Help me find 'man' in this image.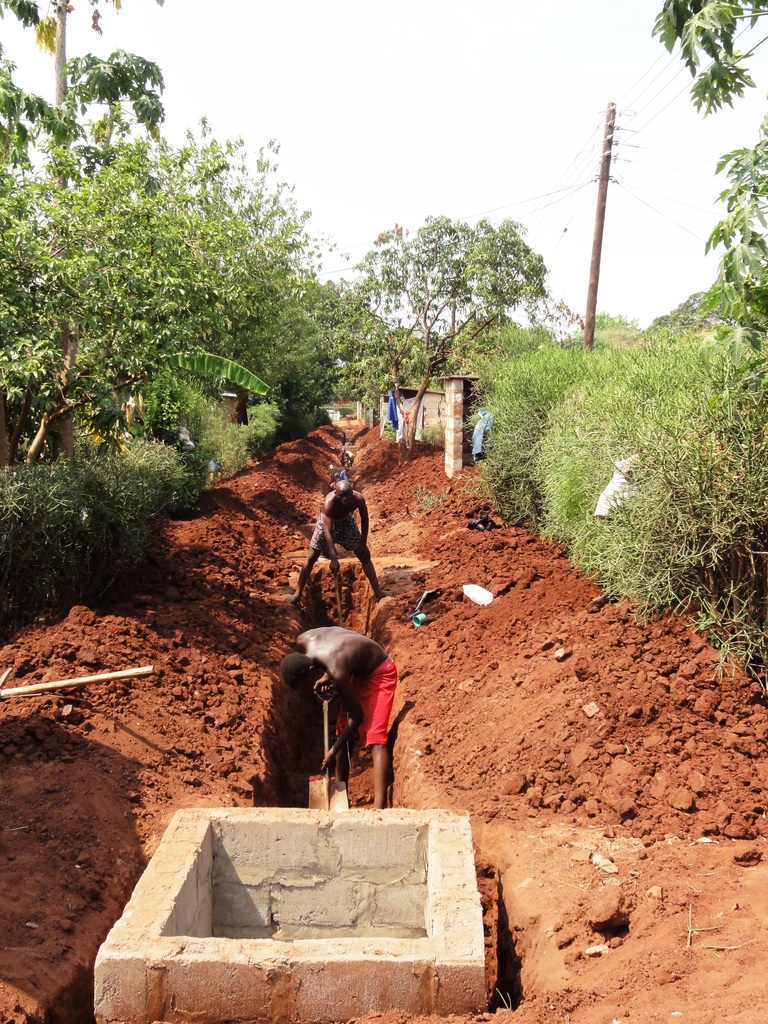
Found it: crop(345, 451, 355, 467).
